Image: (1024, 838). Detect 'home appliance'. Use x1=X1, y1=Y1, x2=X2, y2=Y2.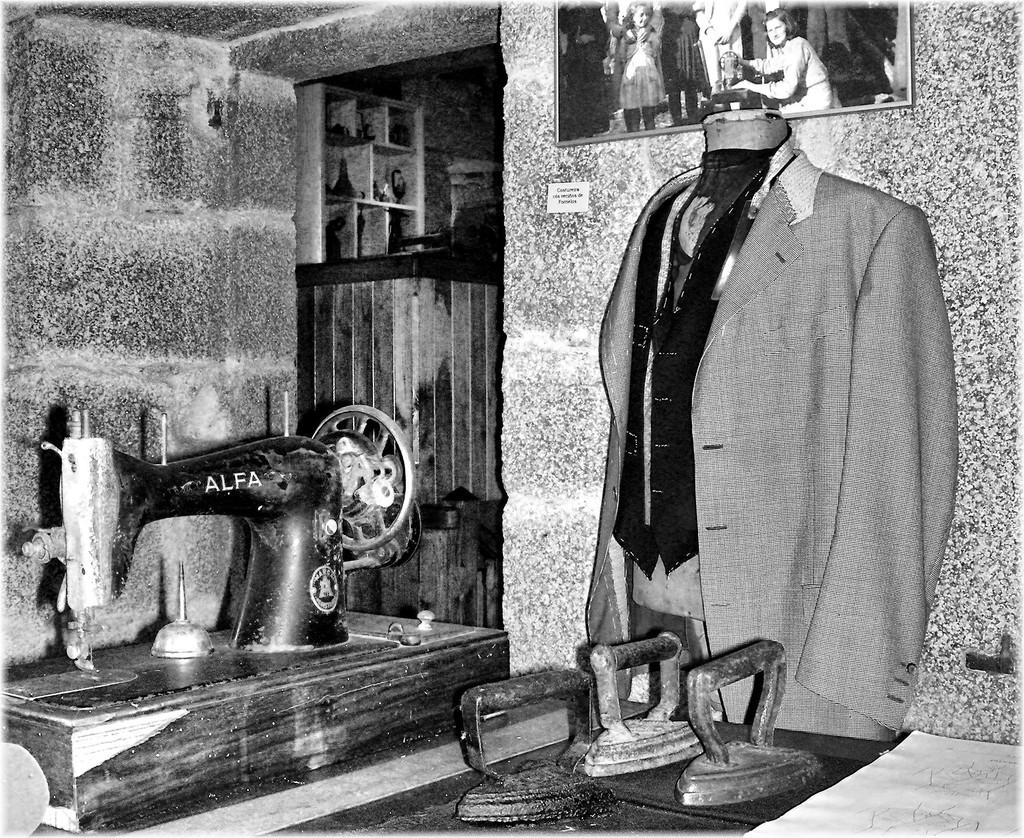
x1=0, y1=394, x2=508, y2=832.
